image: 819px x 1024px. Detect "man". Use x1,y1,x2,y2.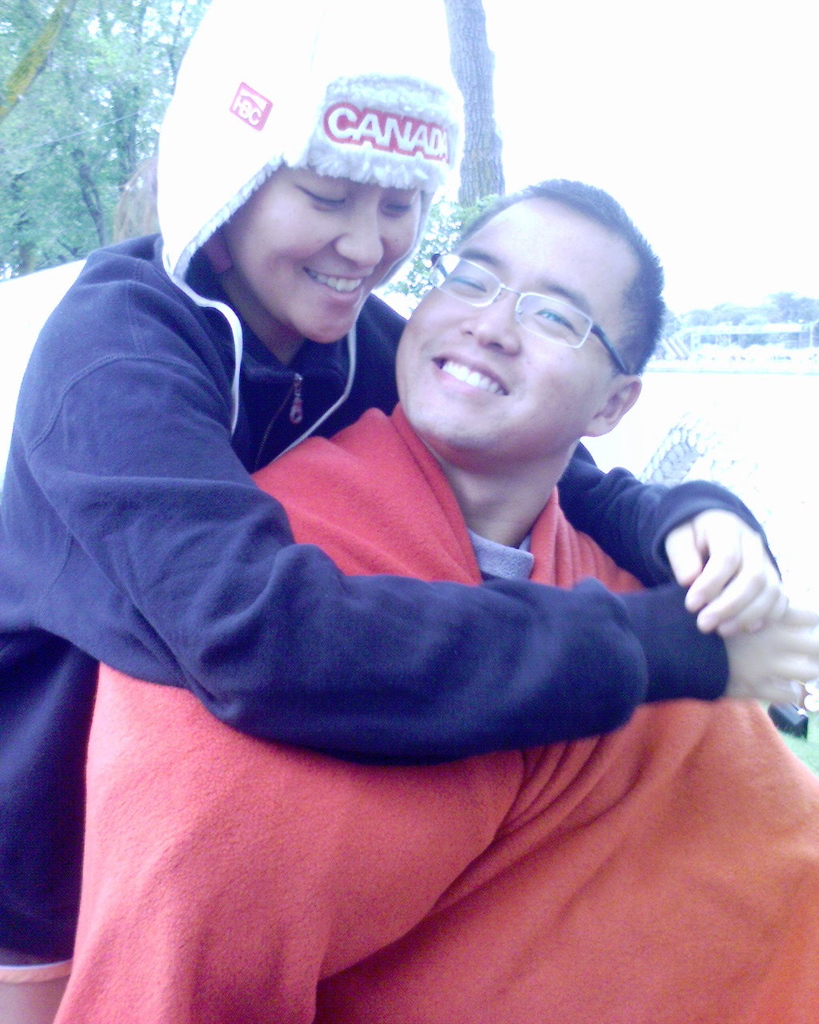
45,71,812,963.
